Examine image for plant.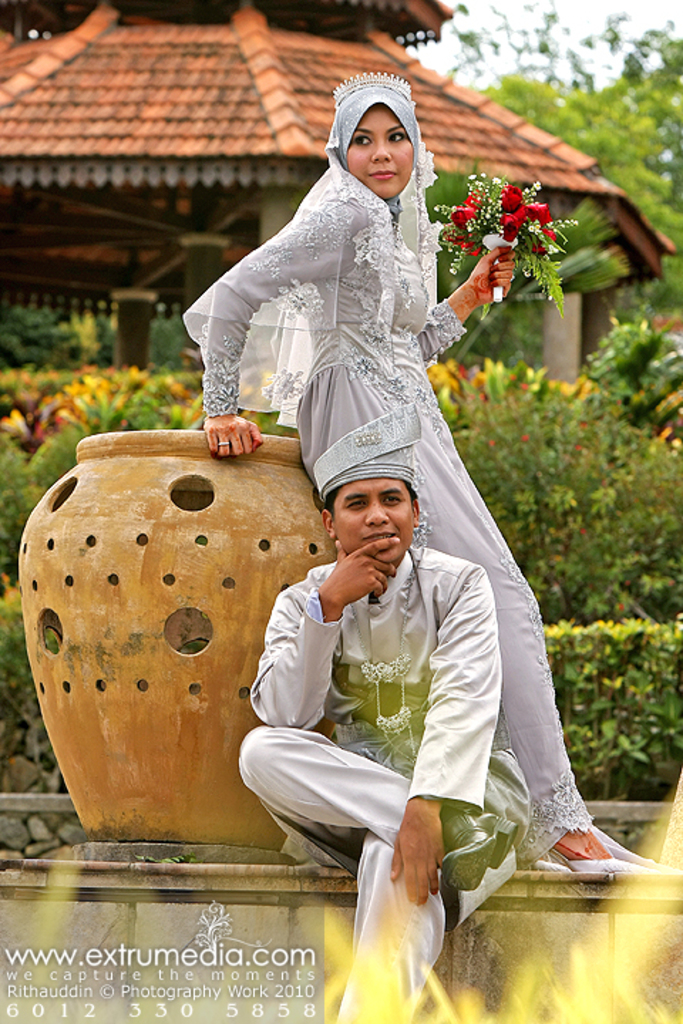
Examination result: 256/402/309/432.
